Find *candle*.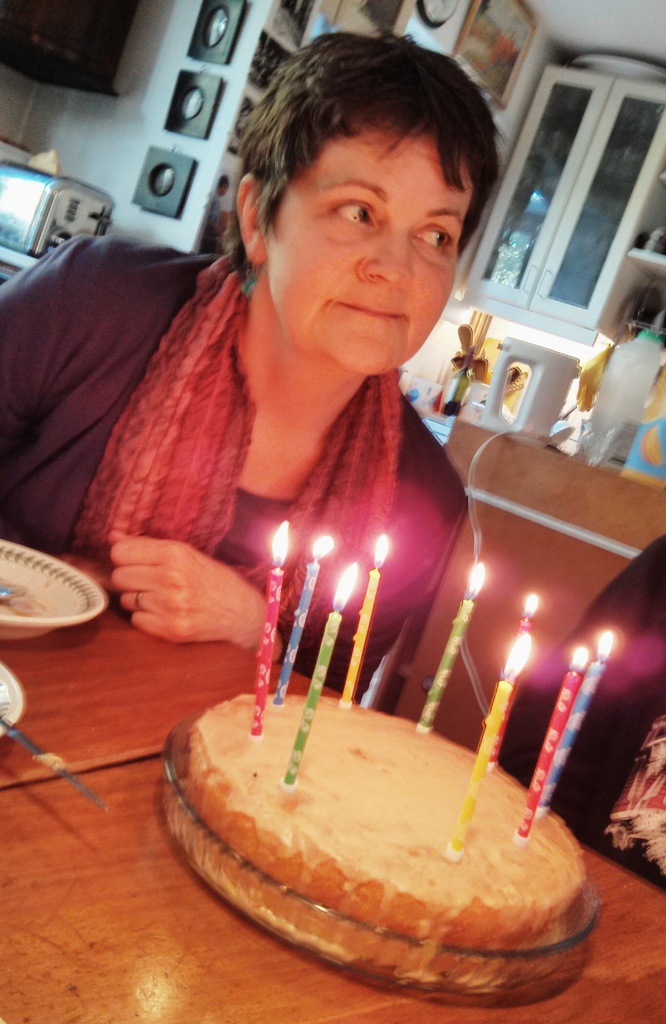
[516, 648, 592, 834].
